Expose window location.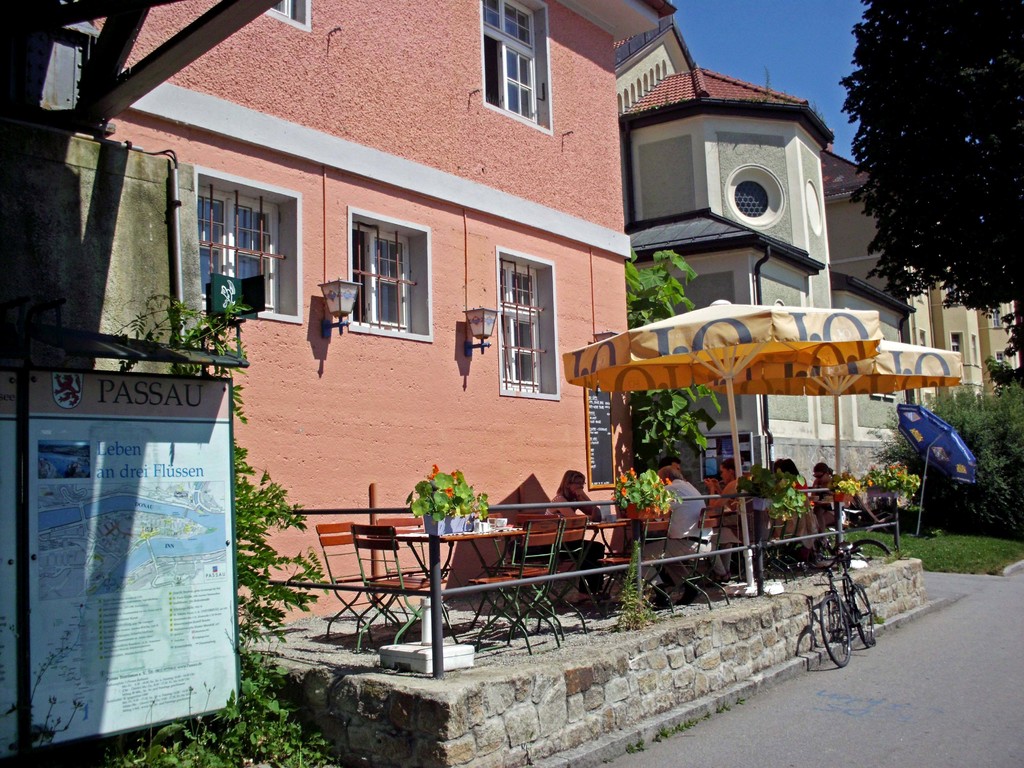
Exposed at crop(192, 166, 301, 321).
